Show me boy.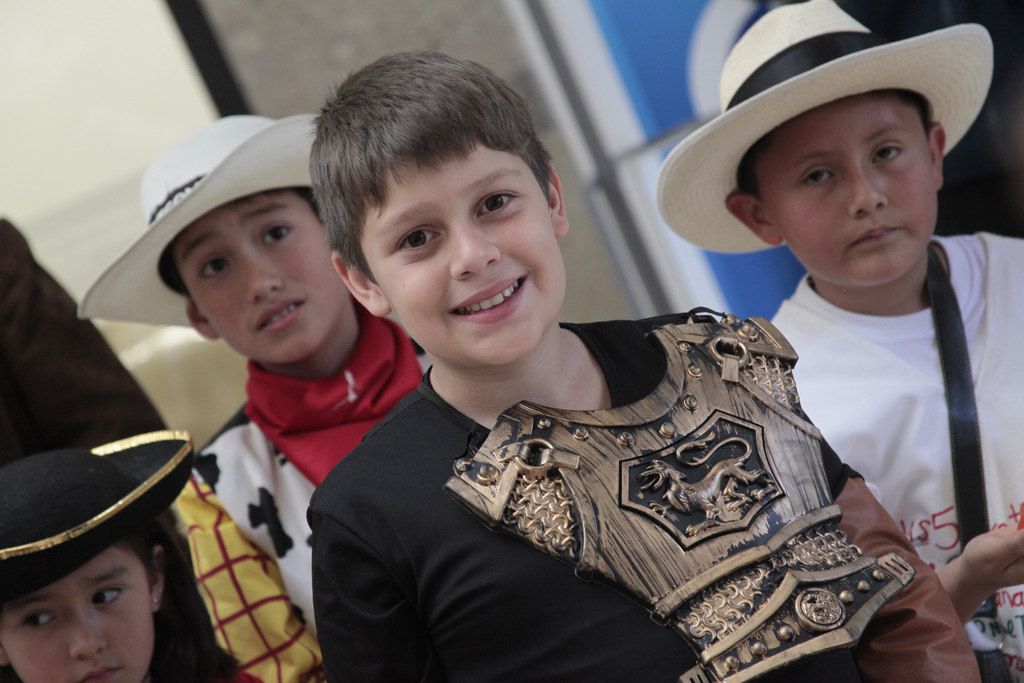
boy is here: locate(655, 0, 1023, 682).
